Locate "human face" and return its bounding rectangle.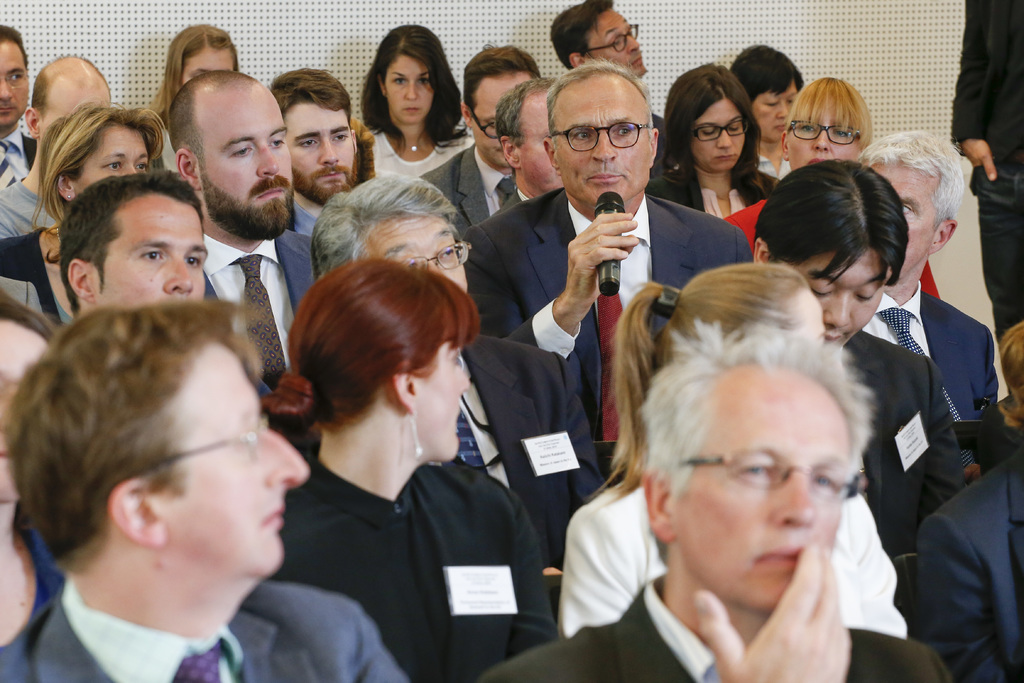
<region>100, 190, 207, 309</region>.
